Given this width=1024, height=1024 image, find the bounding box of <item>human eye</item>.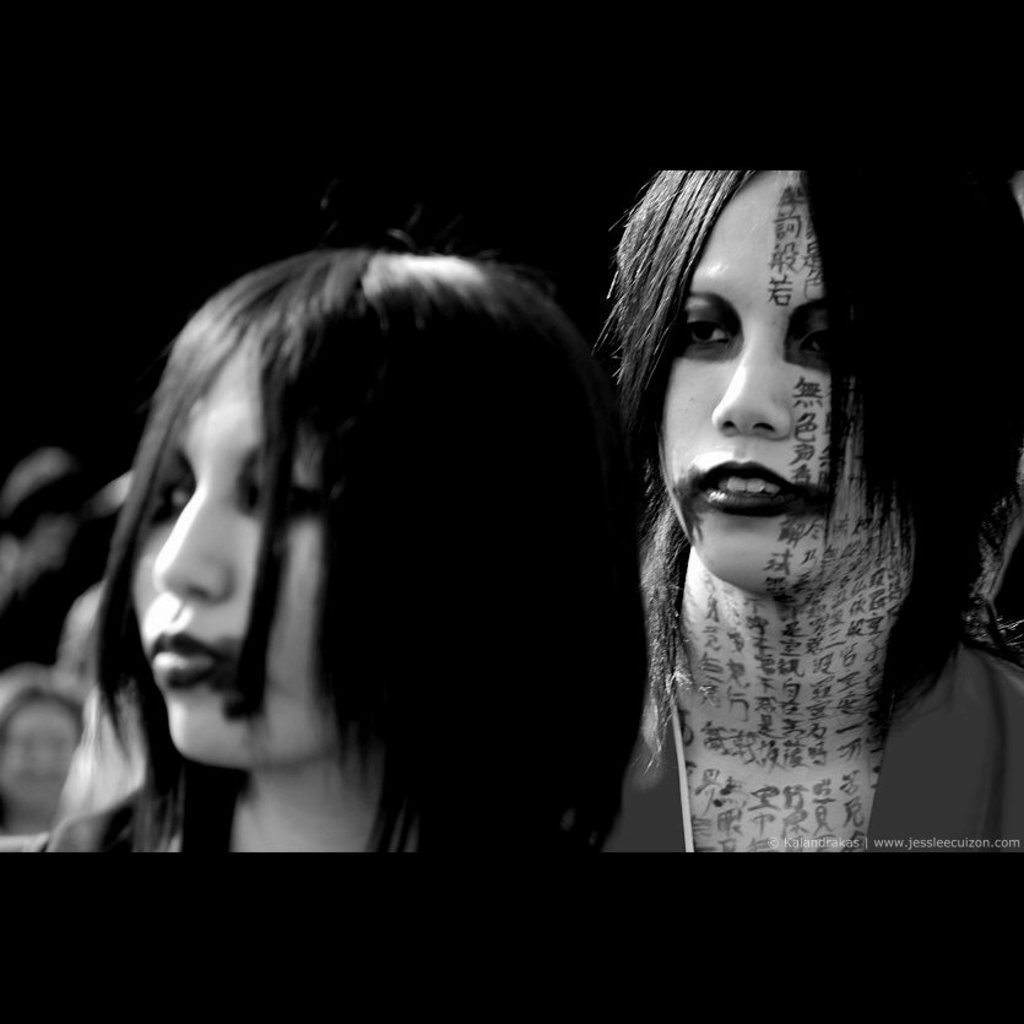
[x1=790, y1=325, x2=830, y2=368].
